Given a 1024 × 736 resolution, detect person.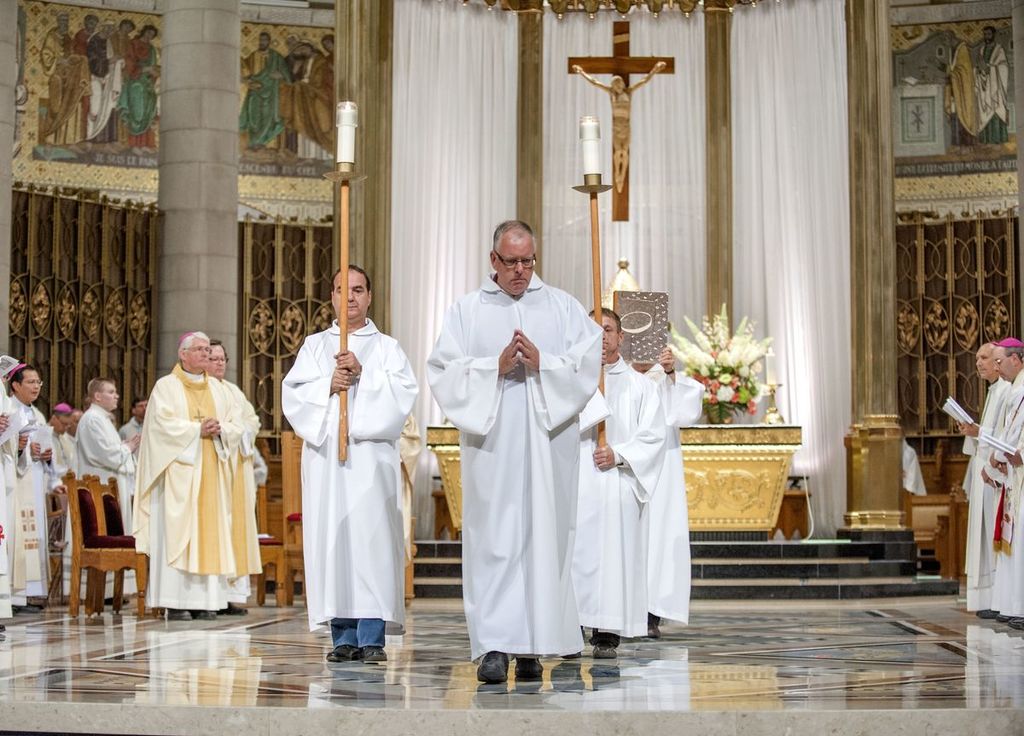
locate(280, 261, 420, 663).
